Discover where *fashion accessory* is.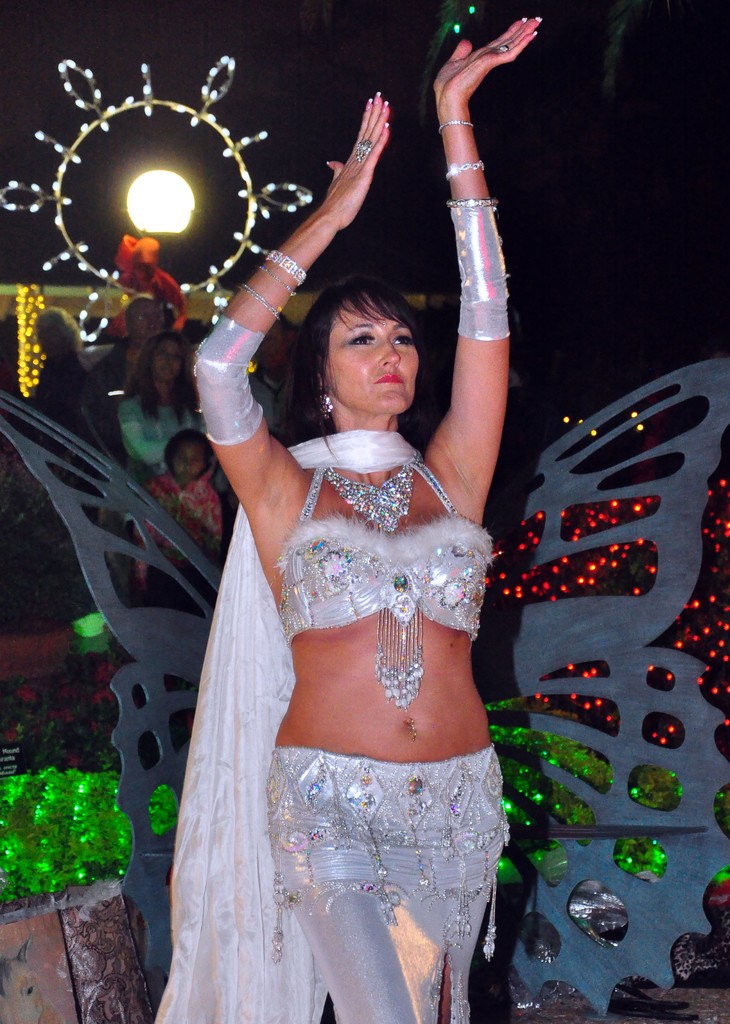
Discovered at locate(497, 45, 508, 51).
